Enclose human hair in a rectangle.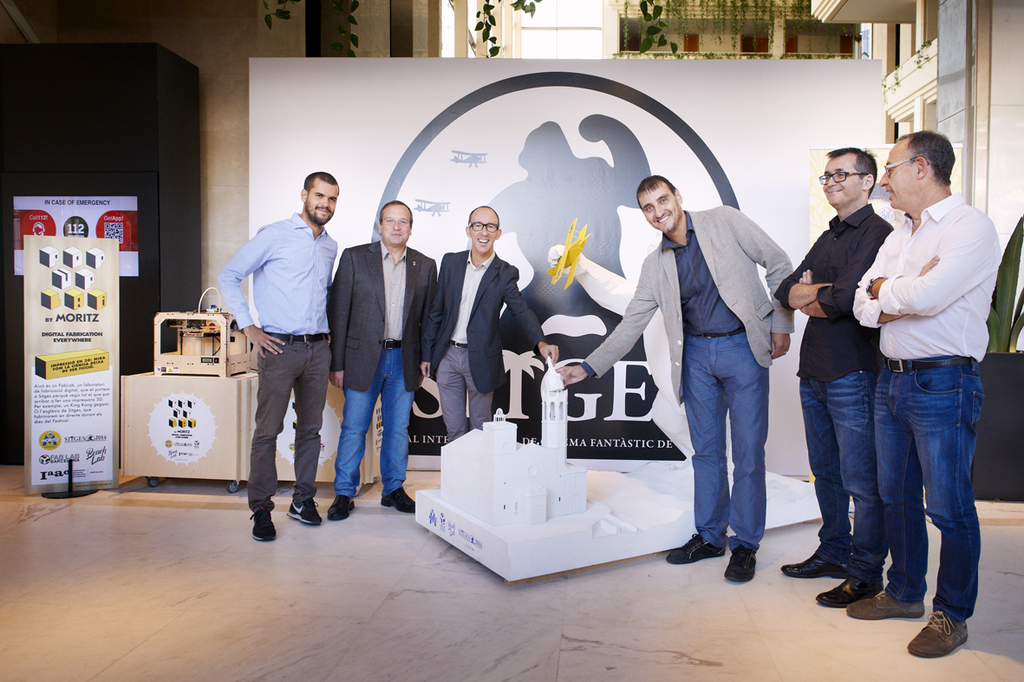
(left=636, top=174, right=678, bottom=212).
